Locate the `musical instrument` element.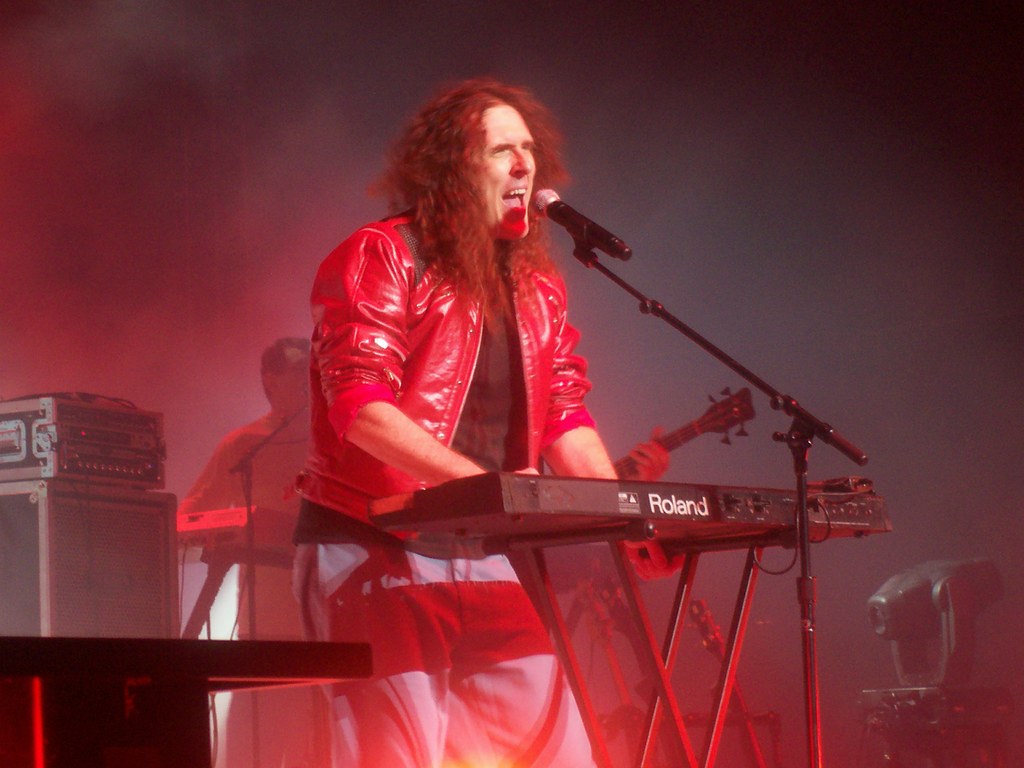
Element bbox: box(572, 570, 652, 767).
